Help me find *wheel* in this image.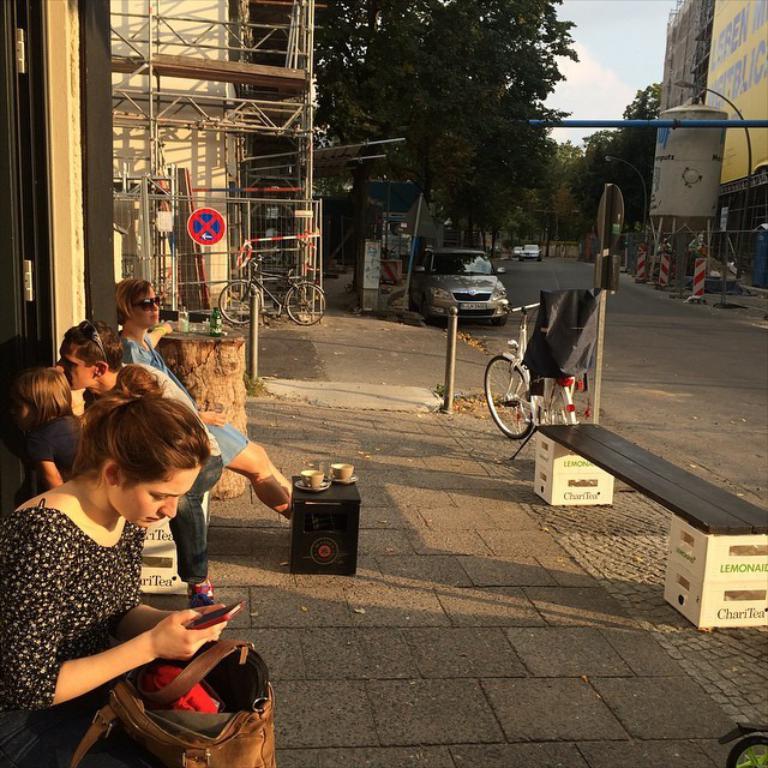
Found it: bbox=(284, 281, 329, 326).
